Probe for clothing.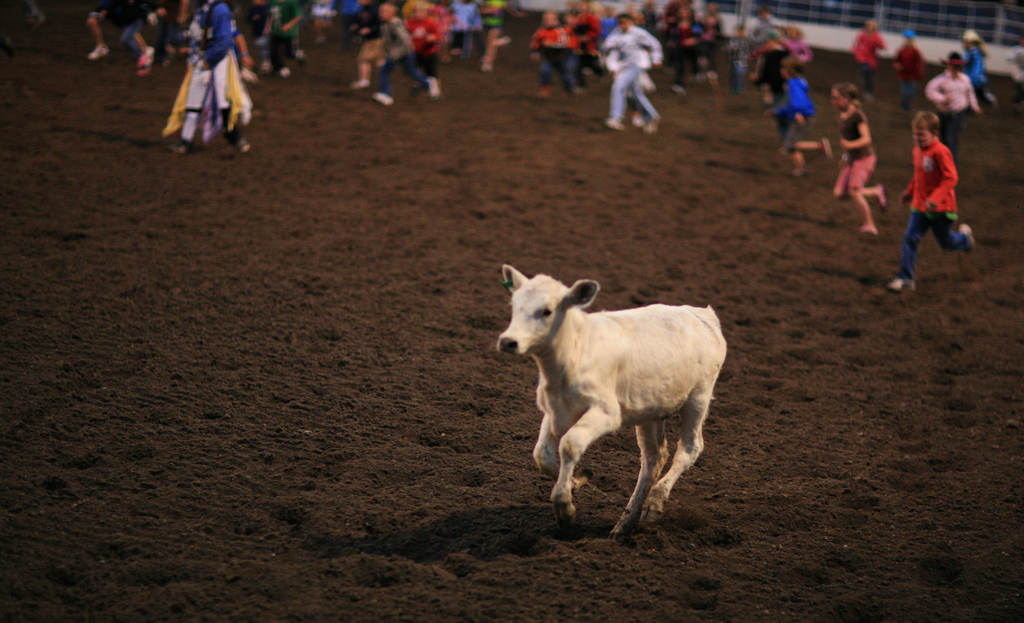
Probe result: locate(769, 75, 815, 154).
